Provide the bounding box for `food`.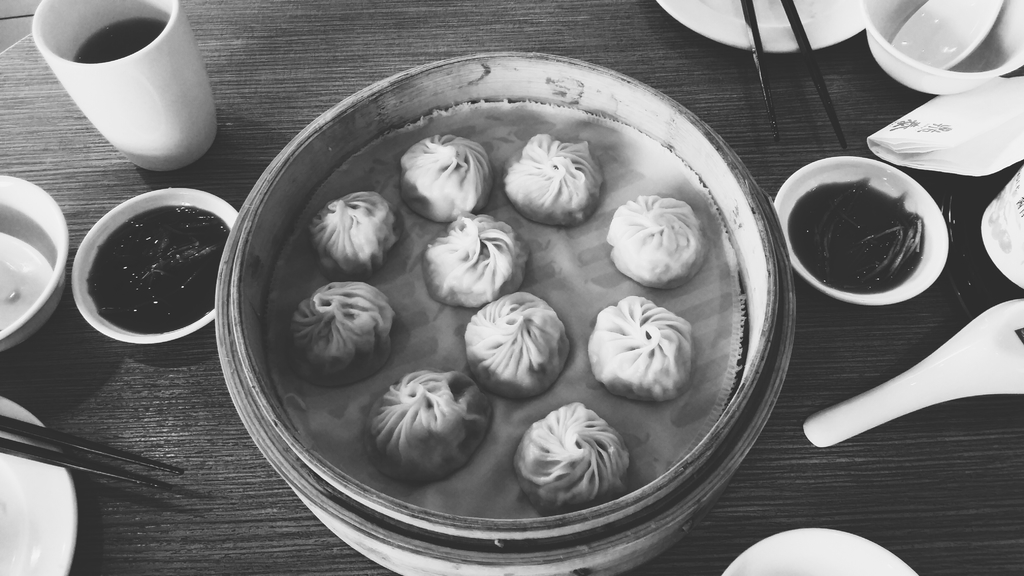
[left=422, top=213, right=530, bottom=309].
